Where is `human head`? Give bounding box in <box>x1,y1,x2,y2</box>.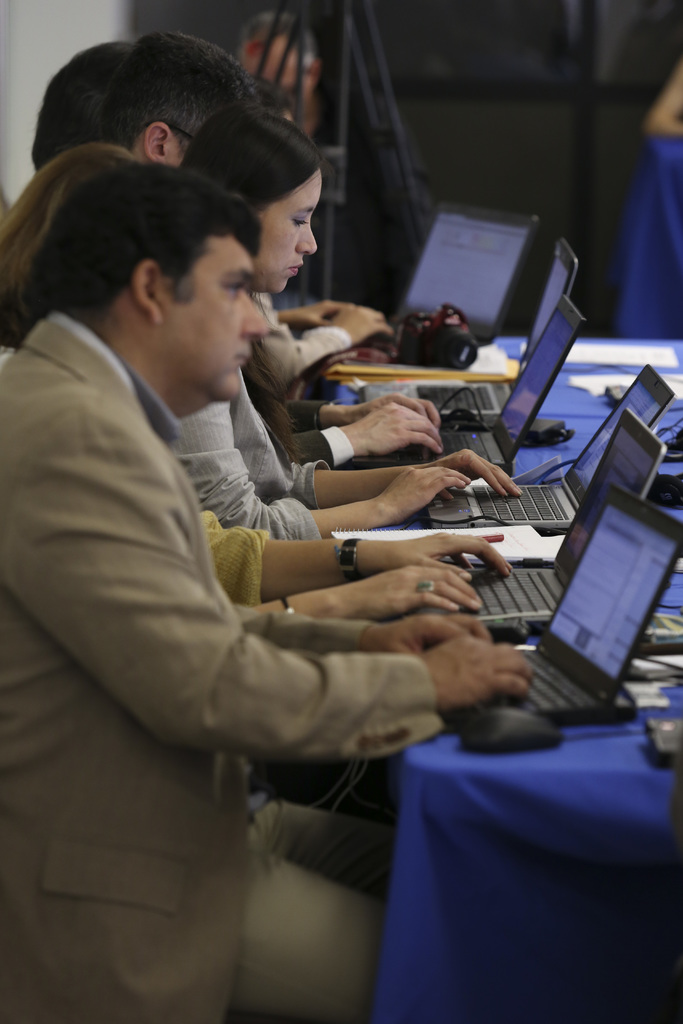
<box>232,8,318,127</box>.
